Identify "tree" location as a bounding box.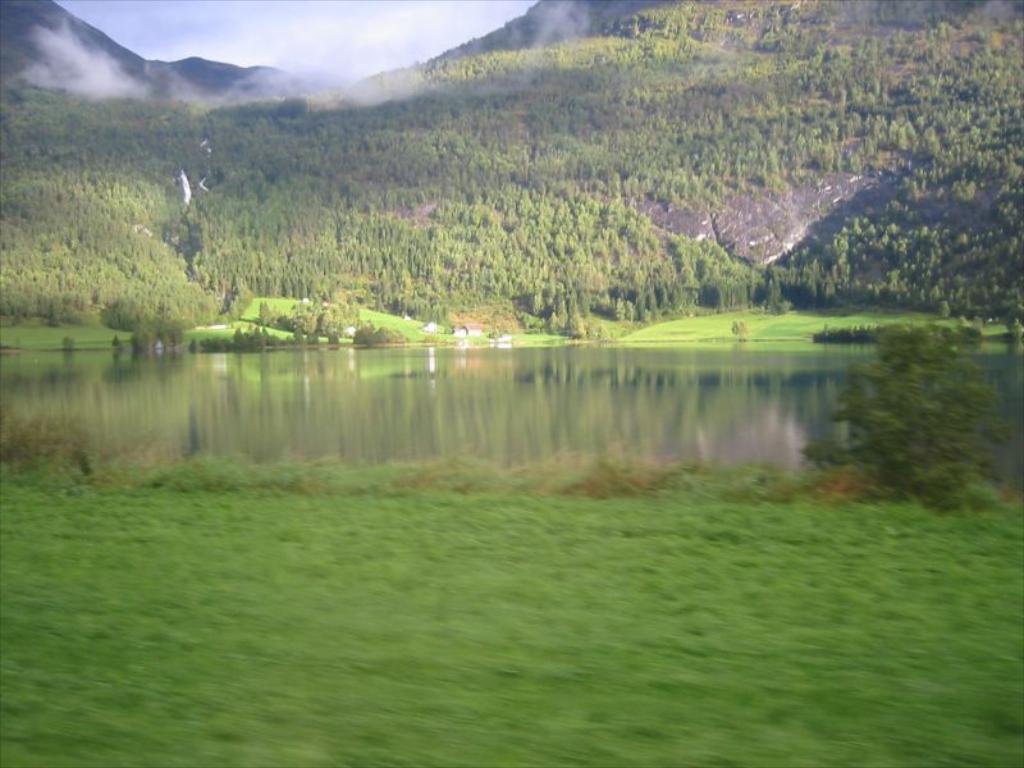
<box>824,294,995,503</box>.
